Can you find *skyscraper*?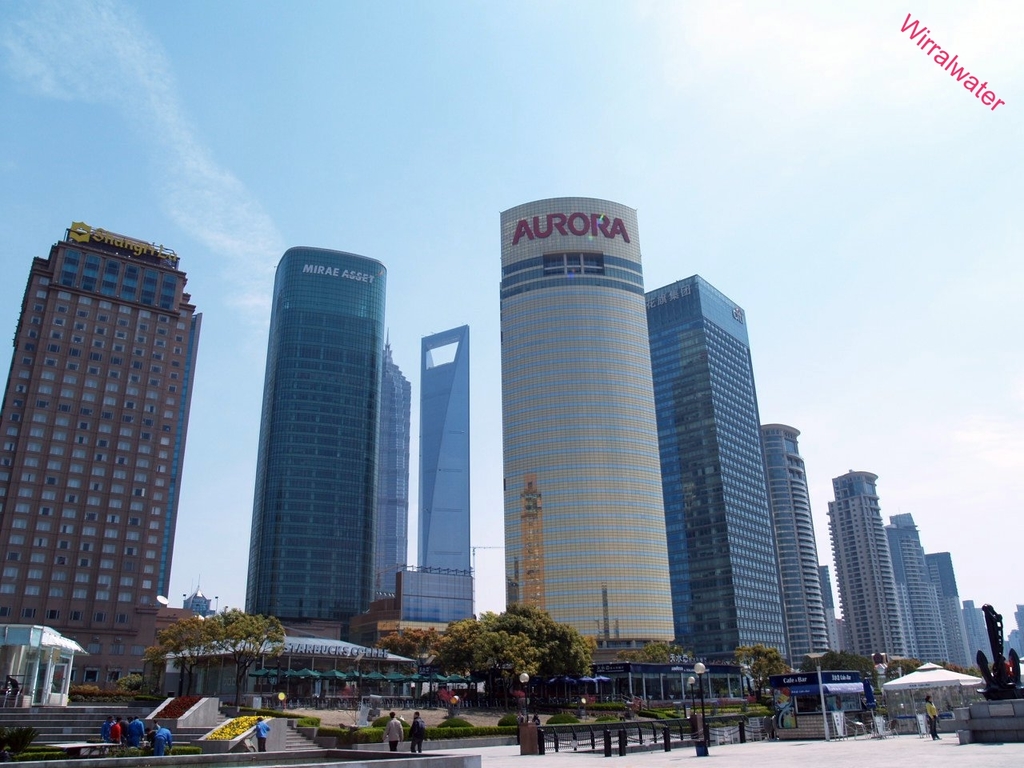
Yes, bounding box: [left=636, top=274, right=774, bottom=664].
